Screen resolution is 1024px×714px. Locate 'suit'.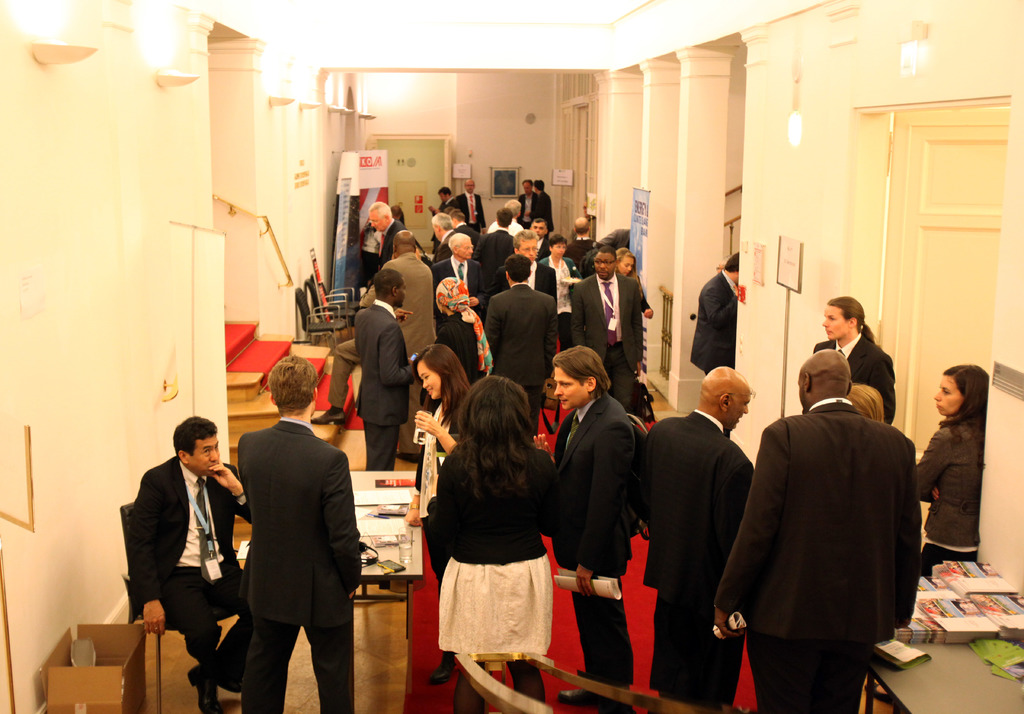
bbox(570, 272, 648, 407).
